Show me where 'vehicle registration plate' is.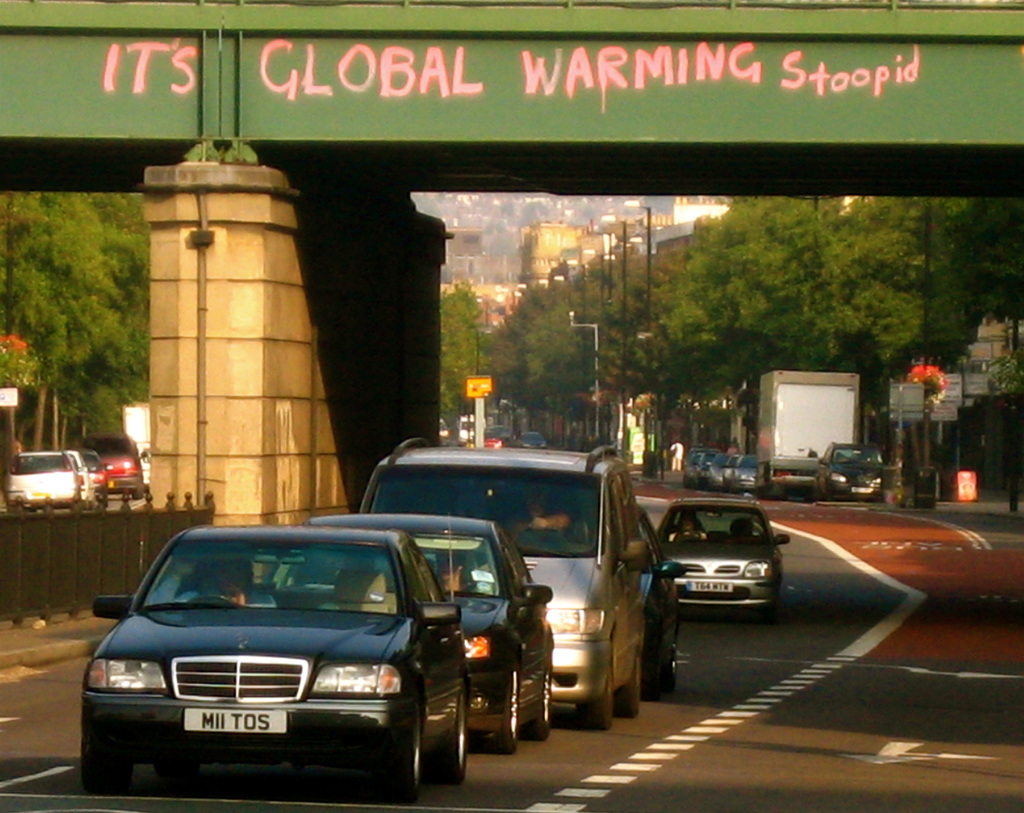
'vehicle registration plate' is at <bbox>684, 580, 733, 591</bbox>.
